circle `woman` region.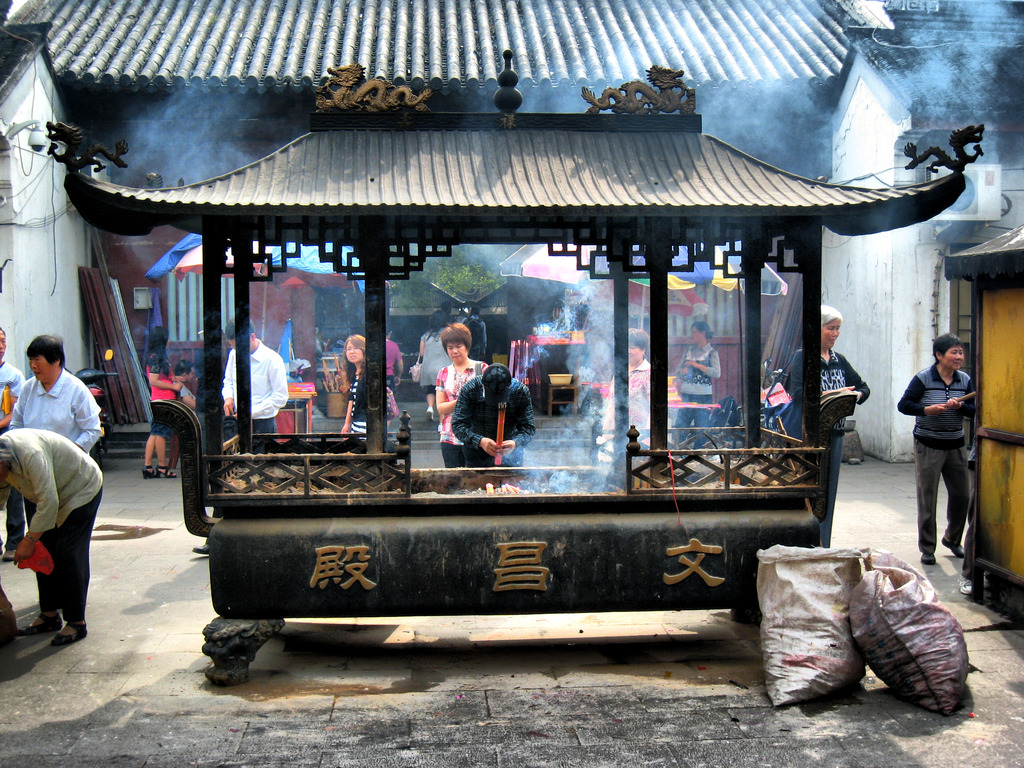
Region: {"left": 662, "top": 318, "right": 726, "bottom": 463}.
